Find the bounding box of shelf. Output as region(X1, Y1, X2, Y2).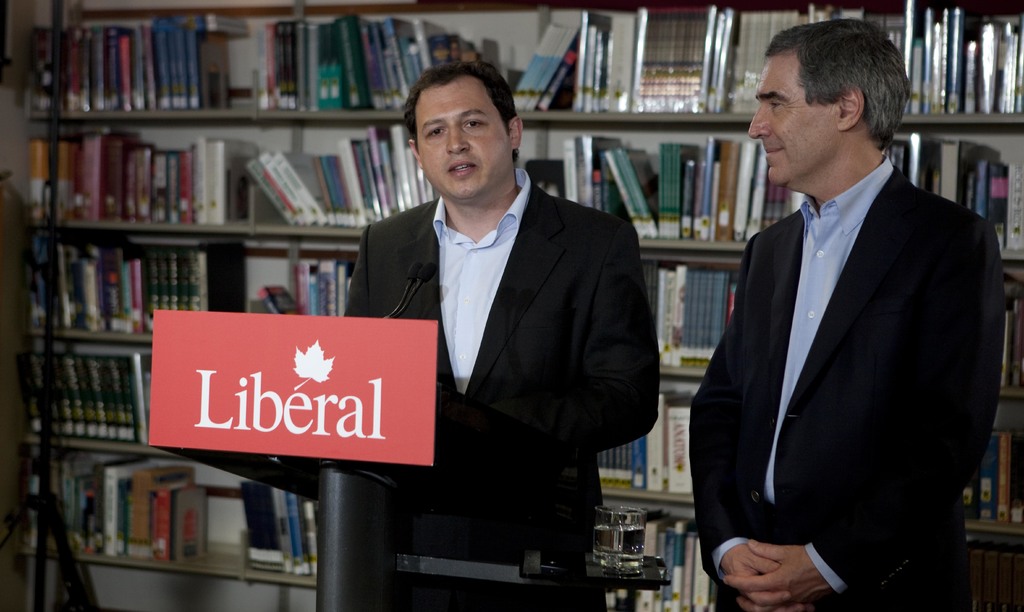
region(0, 337, 330, 469).
